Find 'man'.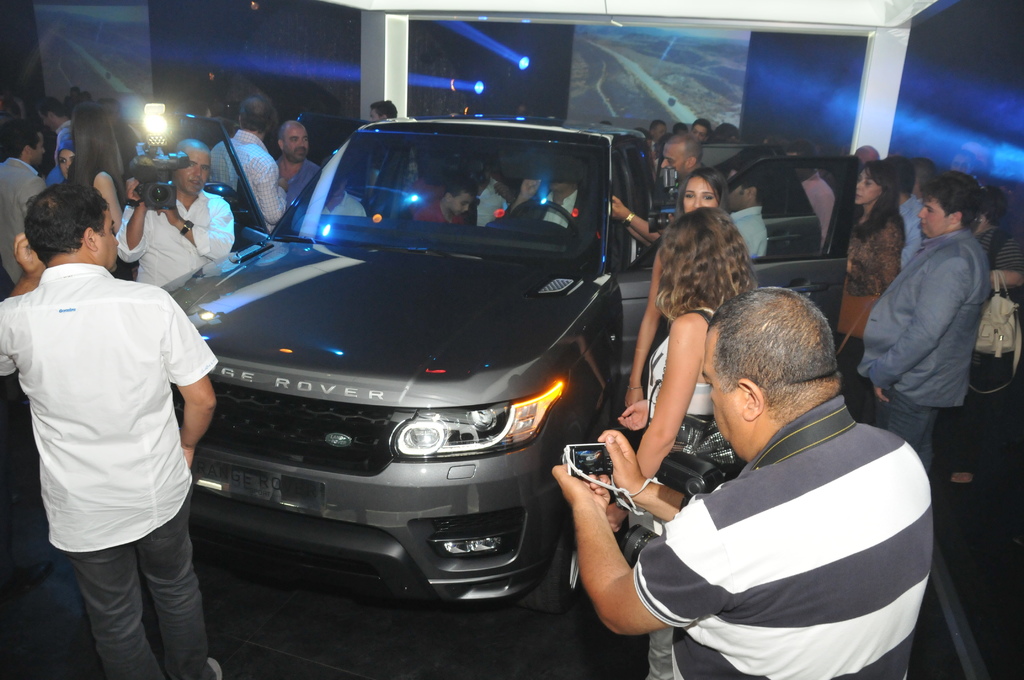
{"left": 276, "top": 121, "right": 323, "bottom": 202}.
